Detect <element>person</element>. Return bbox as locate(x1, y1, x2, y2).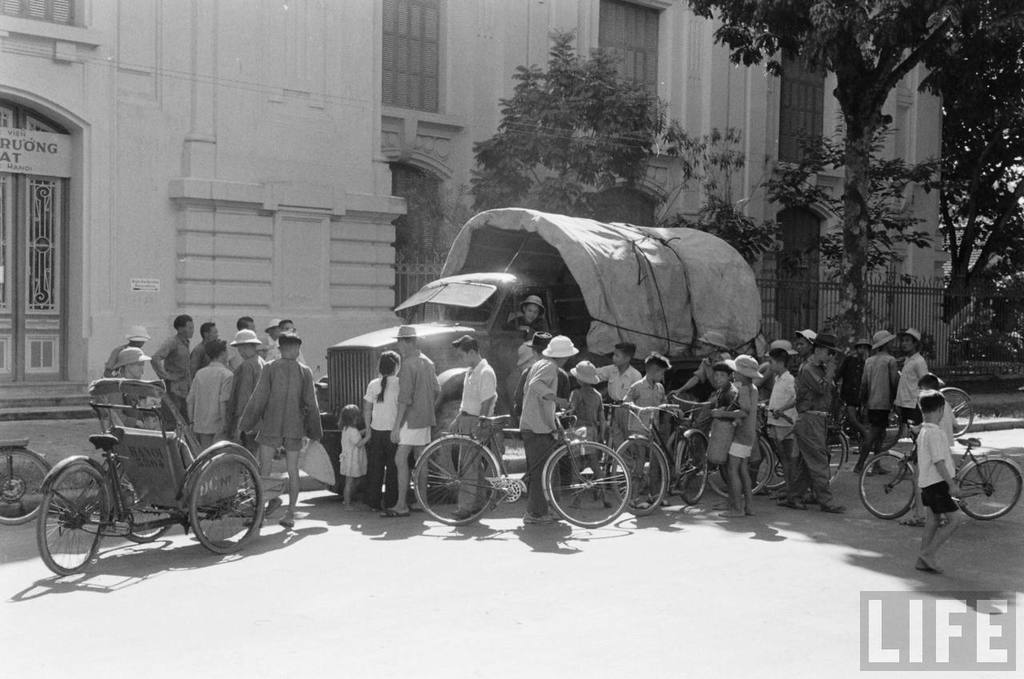
locate(518, 334, 566, 523).
